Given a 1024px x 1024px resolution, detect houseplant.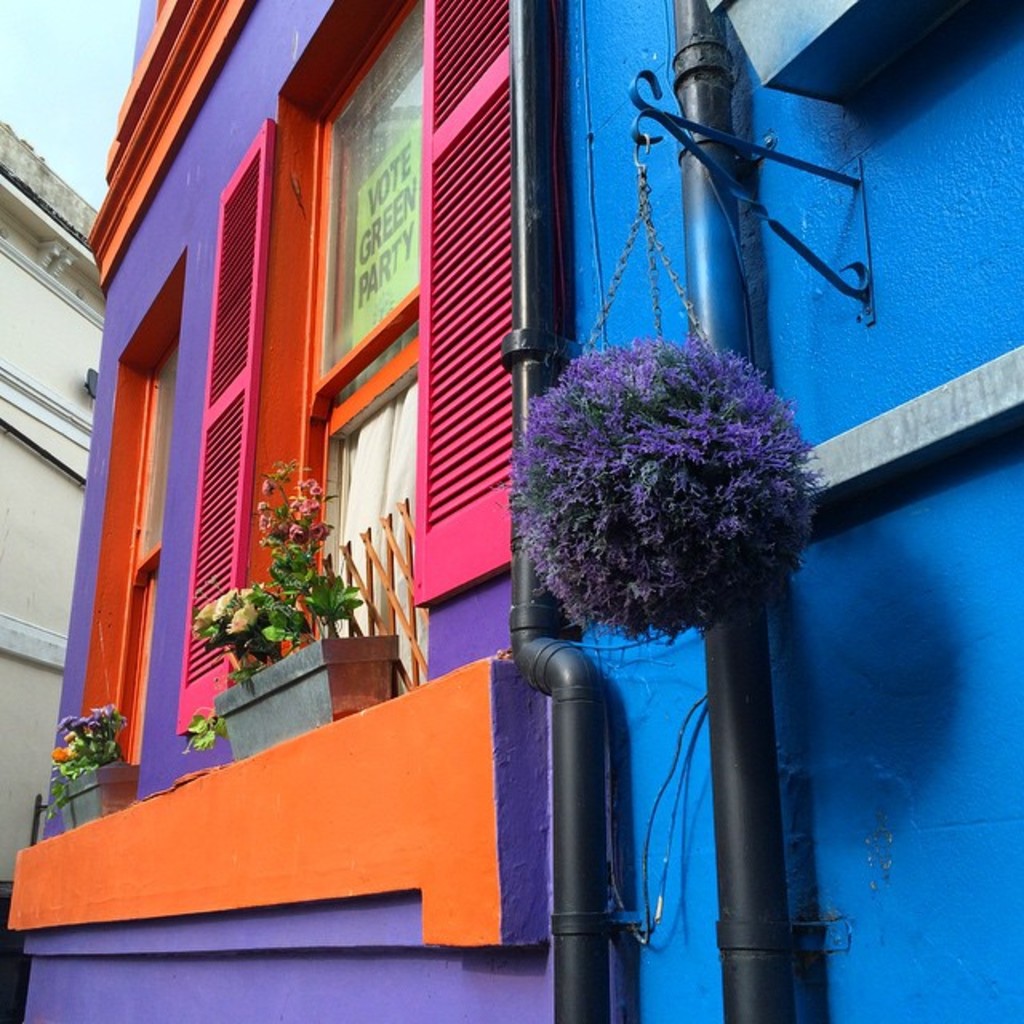
[x1=504, y1=317, x2=829, y2=680].
